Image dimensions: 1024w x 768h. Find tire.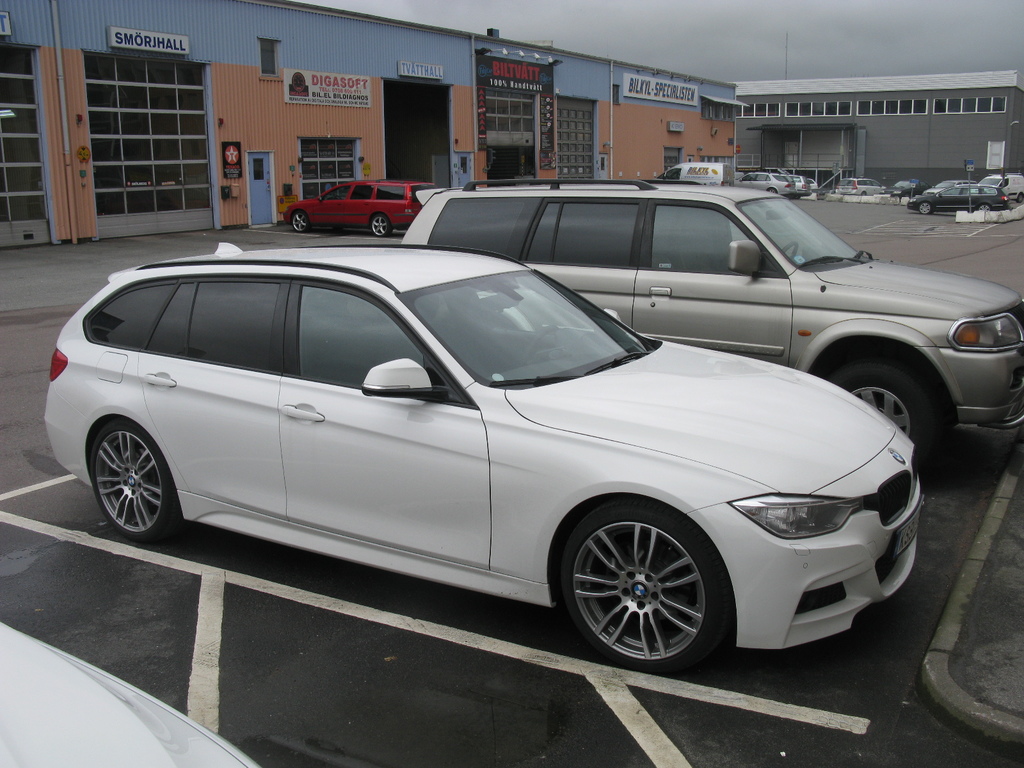
pyautogui.locateOnScreen(91, 419, 178, 543).
